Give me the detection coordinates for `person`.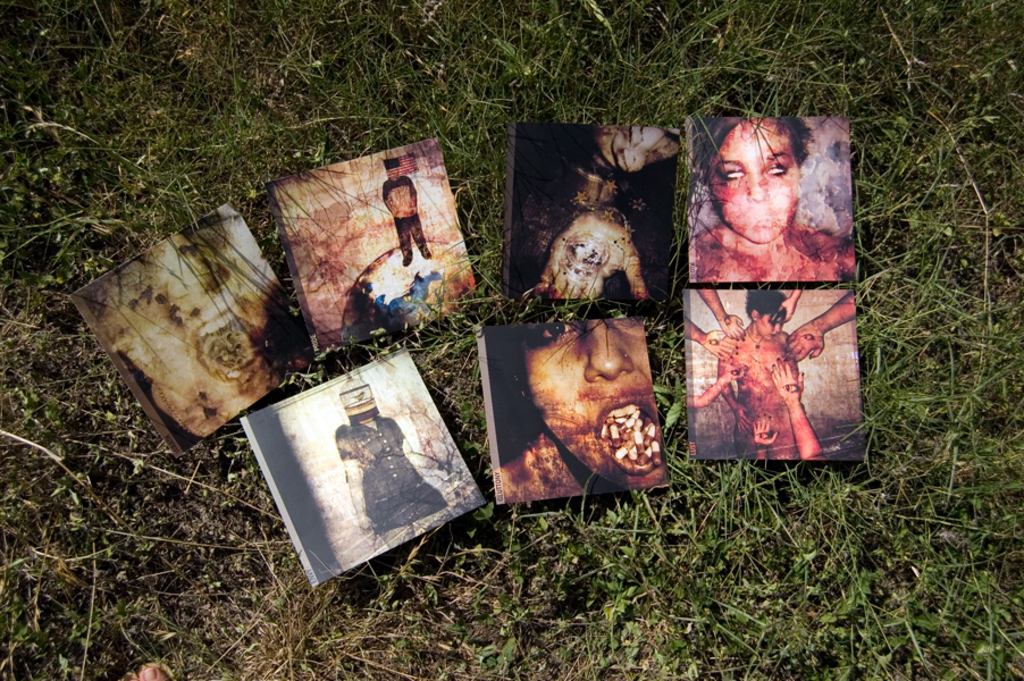
box(379, 157, 435, 263).
